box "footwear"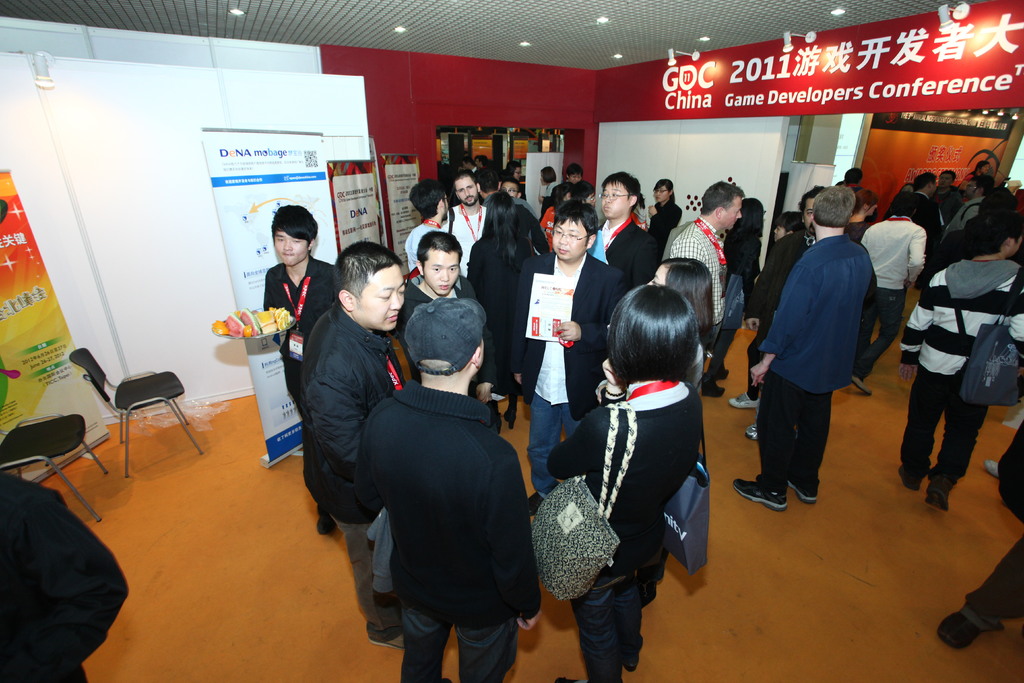
<bbox>852, 378, 874, 394</bbox>
